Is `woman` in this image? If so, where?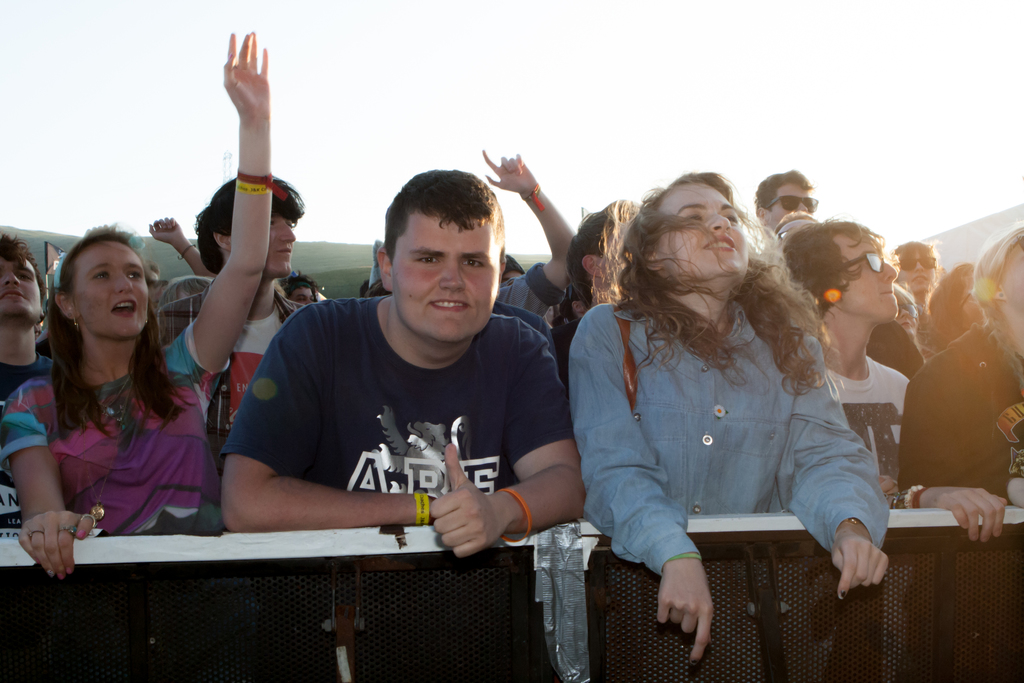
Yes, at region(557, 170, 891, 643).
